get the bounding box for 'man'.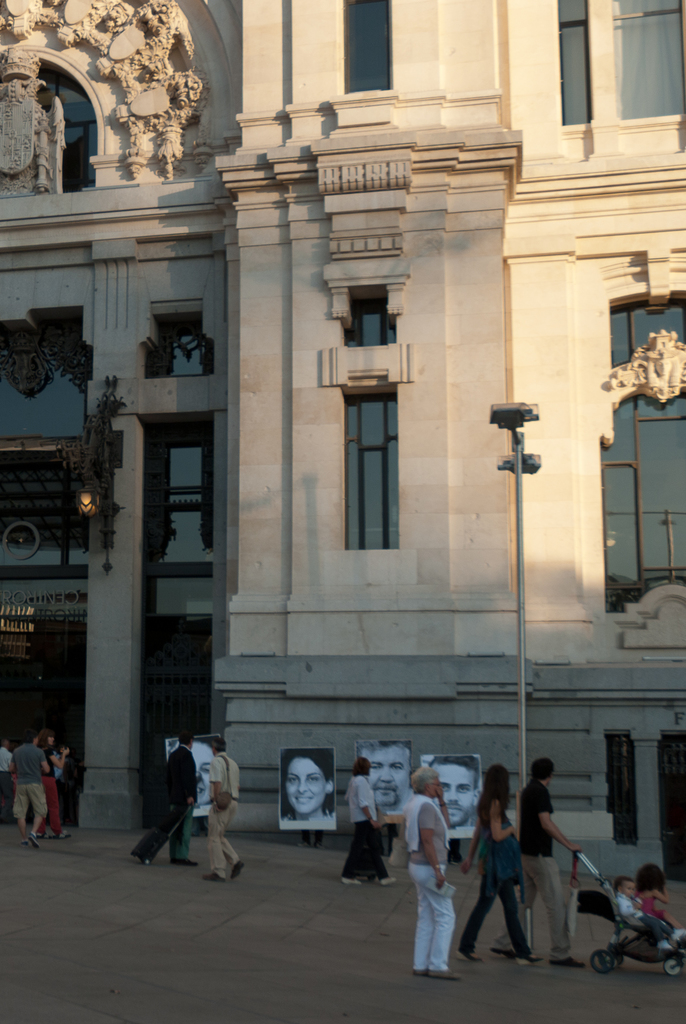
(left=401, top=772, right=478, bottom=975).
